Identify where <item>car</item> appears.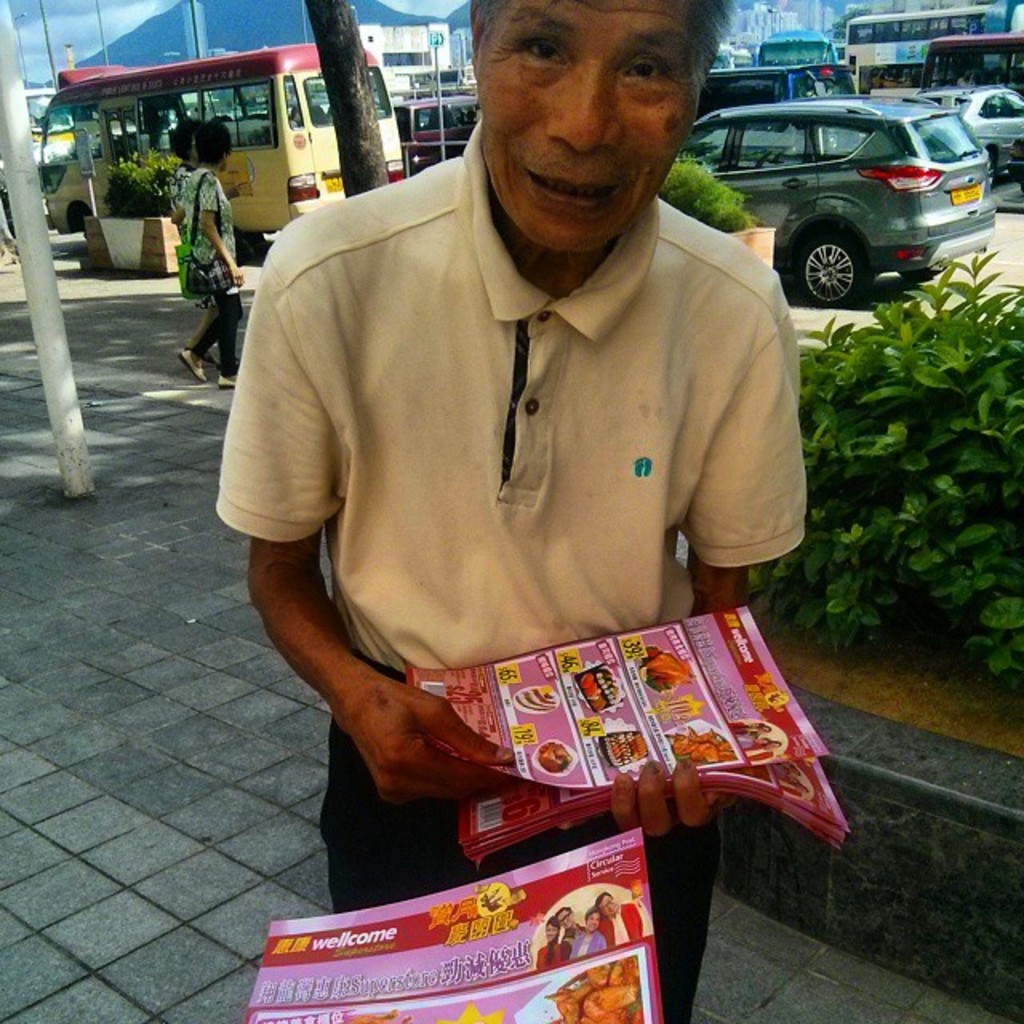
Appears at [x1=1006, y1=134, x2=1022, y2=186].
